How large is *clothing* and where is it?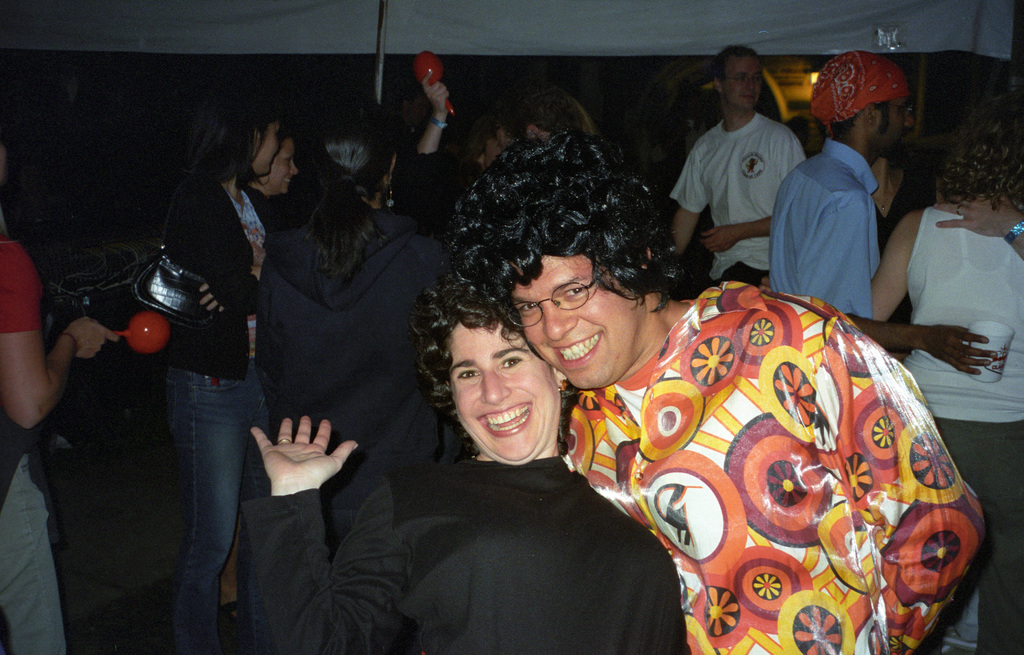
Bounding box: (897,202,1023,654).
